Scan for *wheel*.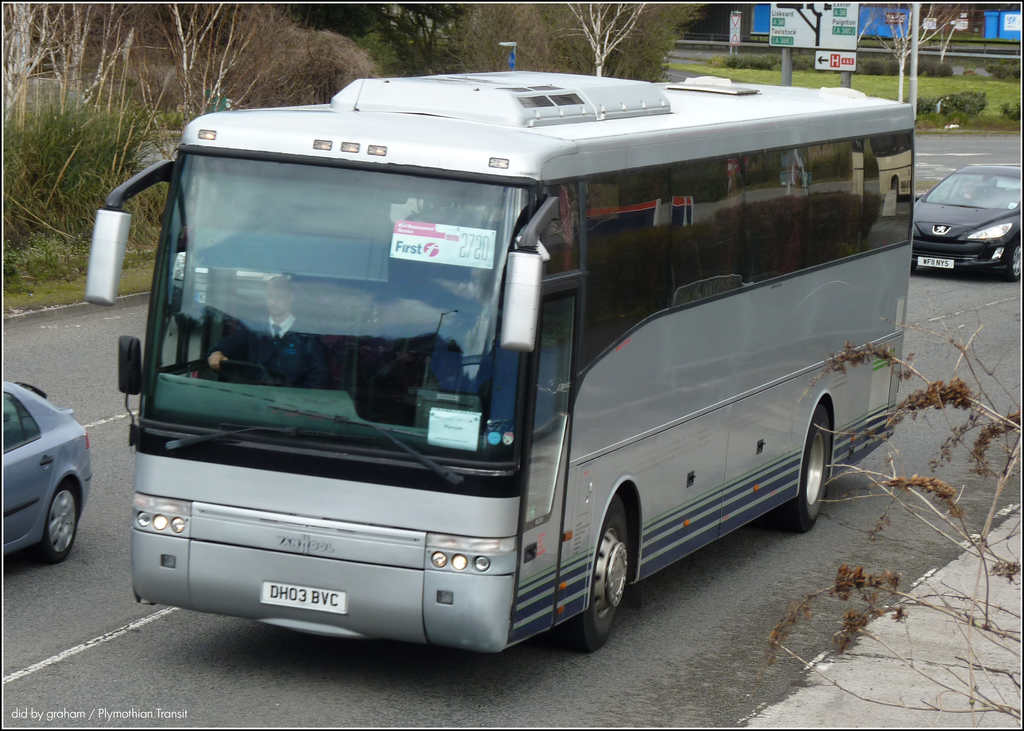
Scan result: 1008 233 1021 282.
